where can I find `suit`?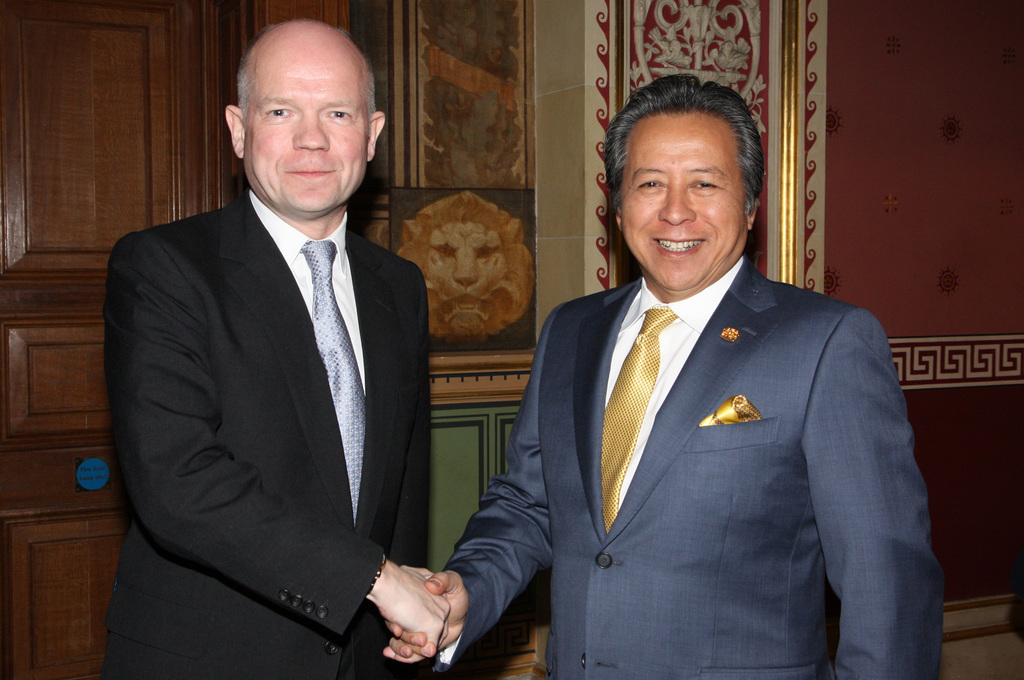
You can find it at 429:244:942:679.
